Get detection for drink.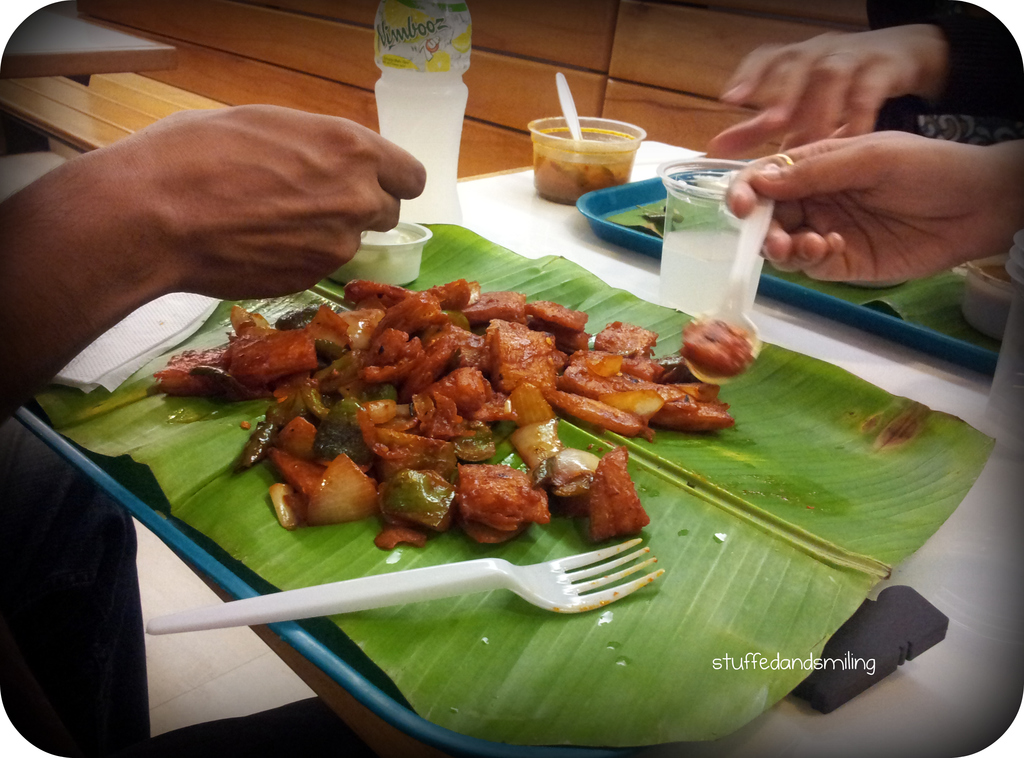
Detection: 661 232 764 322.
